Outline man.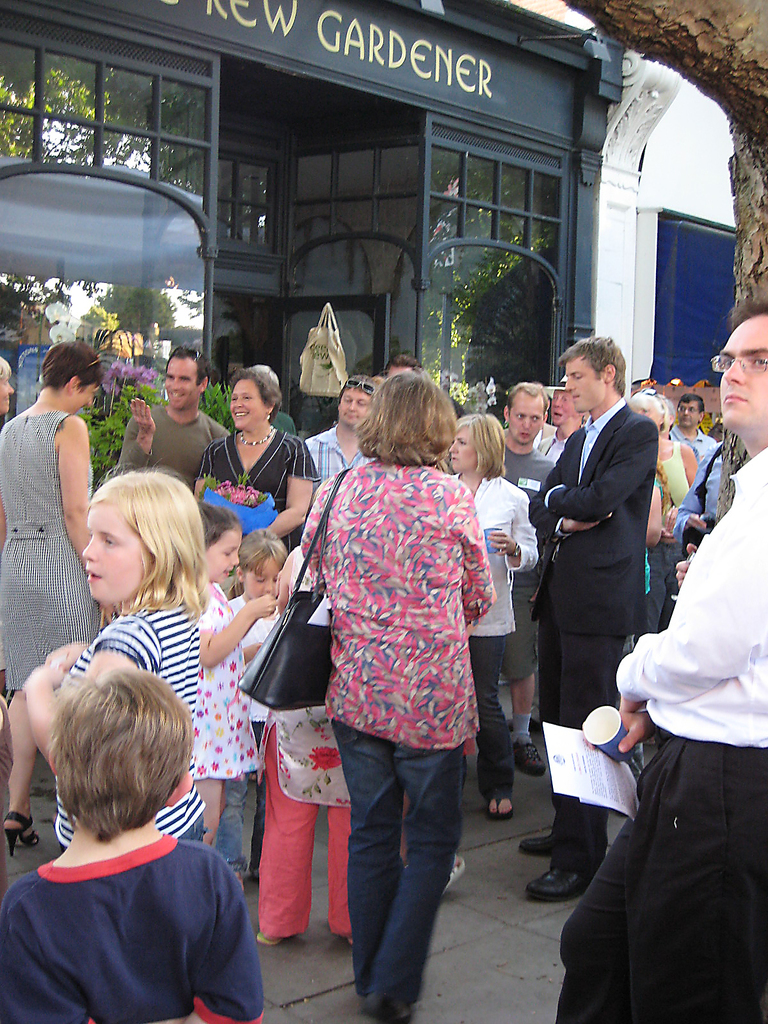
Outline: [x1=540, y1=384, x2=587, y2=460].
